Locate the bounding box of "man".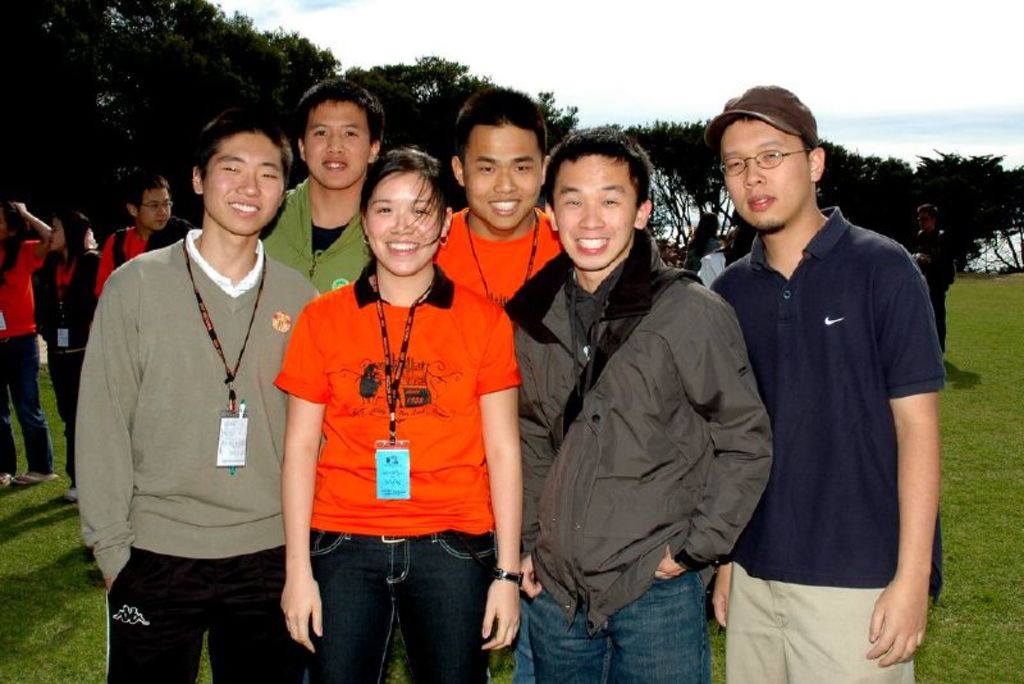
Bounding box: {"left": 96, "top": 179, "right": 179, "bottom": 302}.
